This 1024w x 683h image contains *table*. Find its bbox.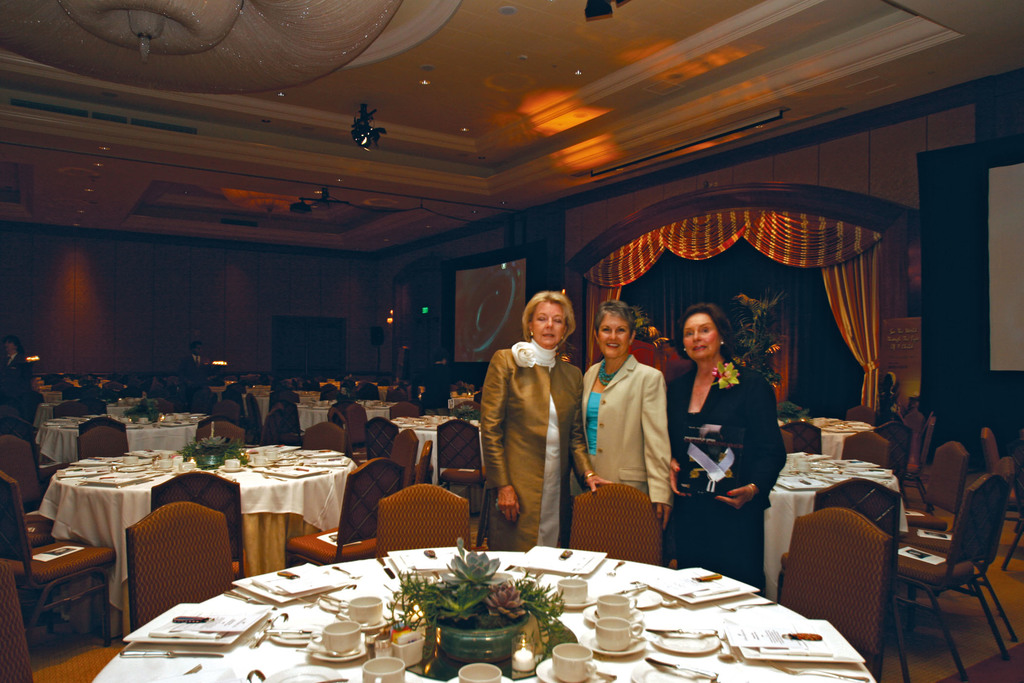
rect(739, 399, 902, 466).
